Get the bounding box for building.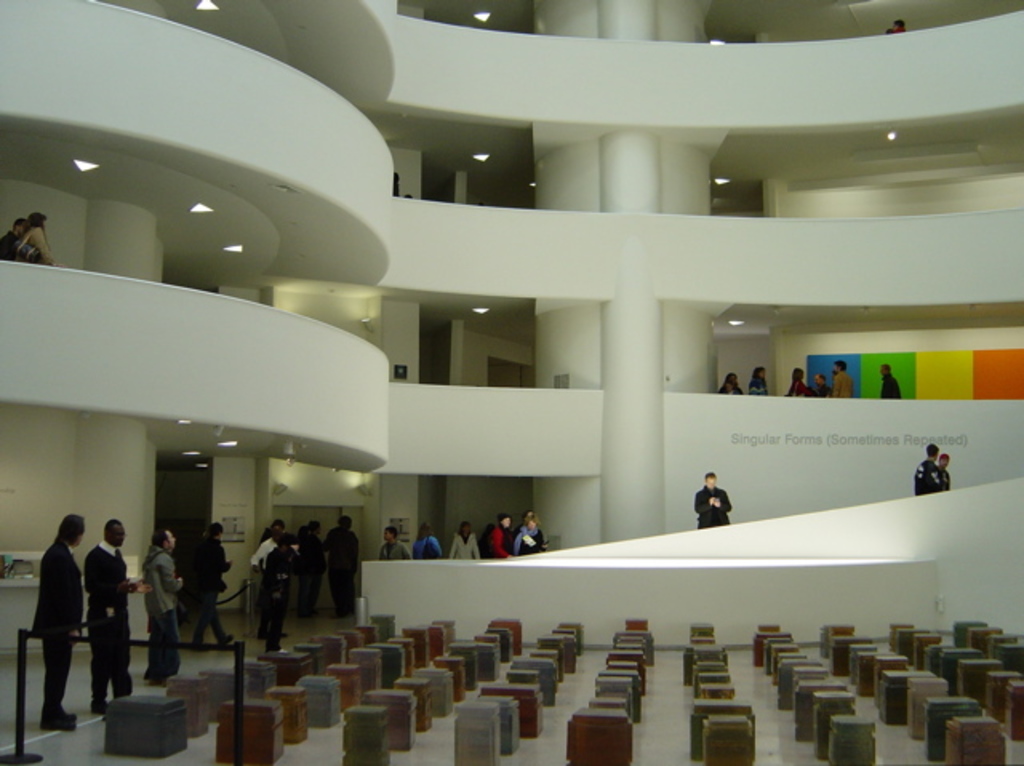
<region>0, 0, 1022, 764</region>.
